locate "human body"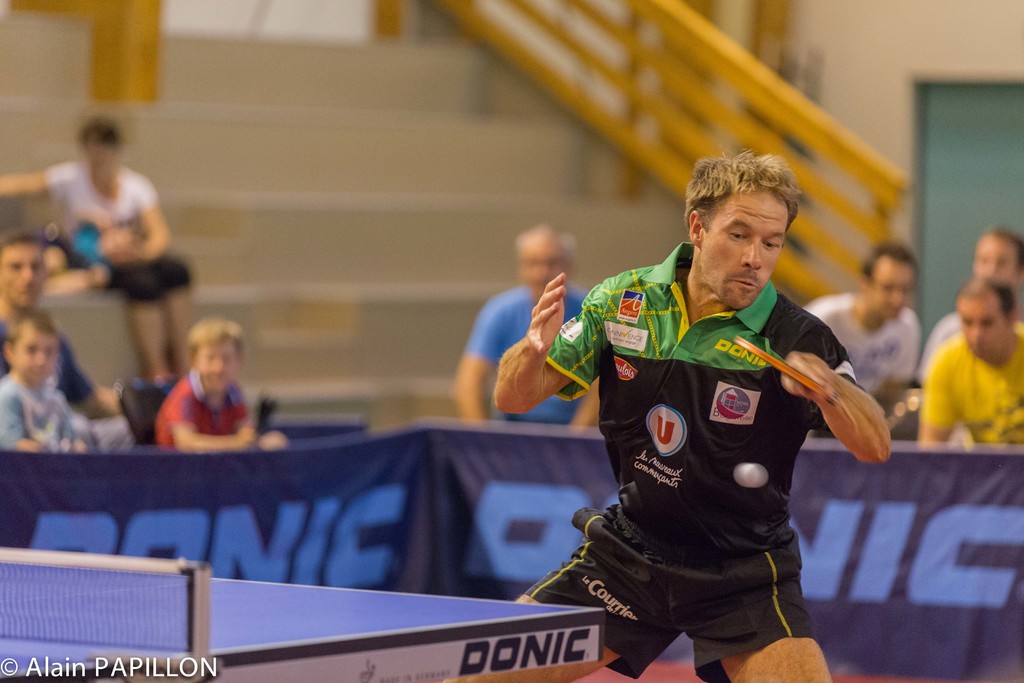
x1=0 y1=115 x2=198 y2=388
